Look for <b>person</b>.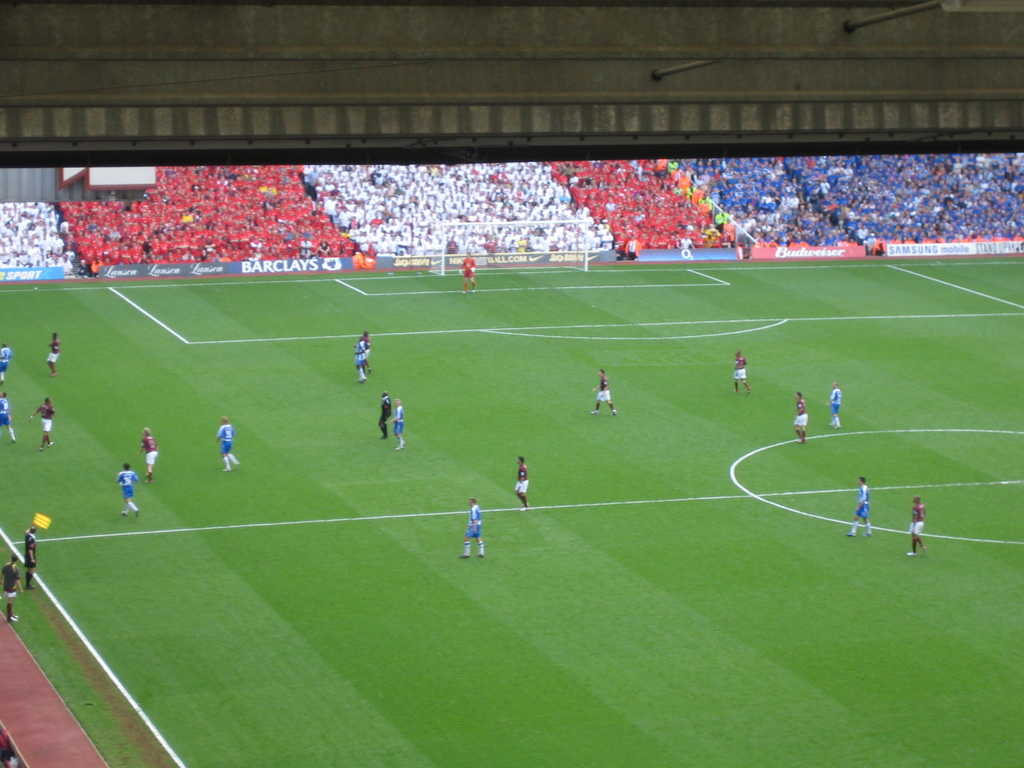
Found: 827 379 843 433.
